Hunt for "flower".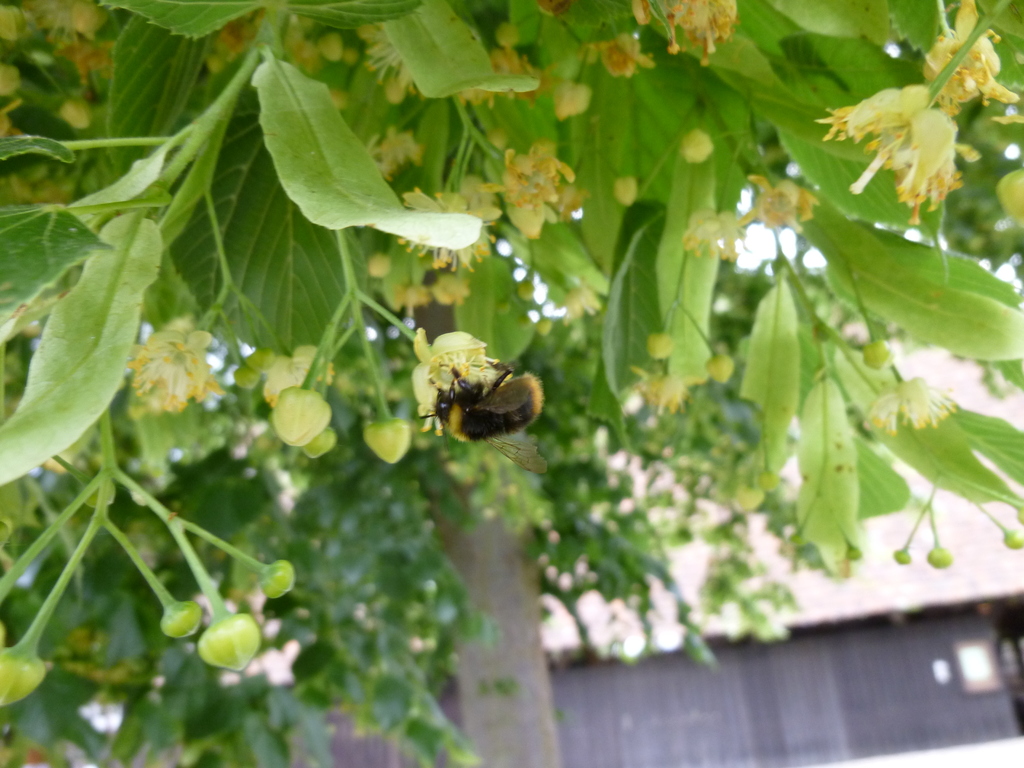
Hunted down at {"x1": 639, "y1": 362, "x2": 690, "y2": 415}.
